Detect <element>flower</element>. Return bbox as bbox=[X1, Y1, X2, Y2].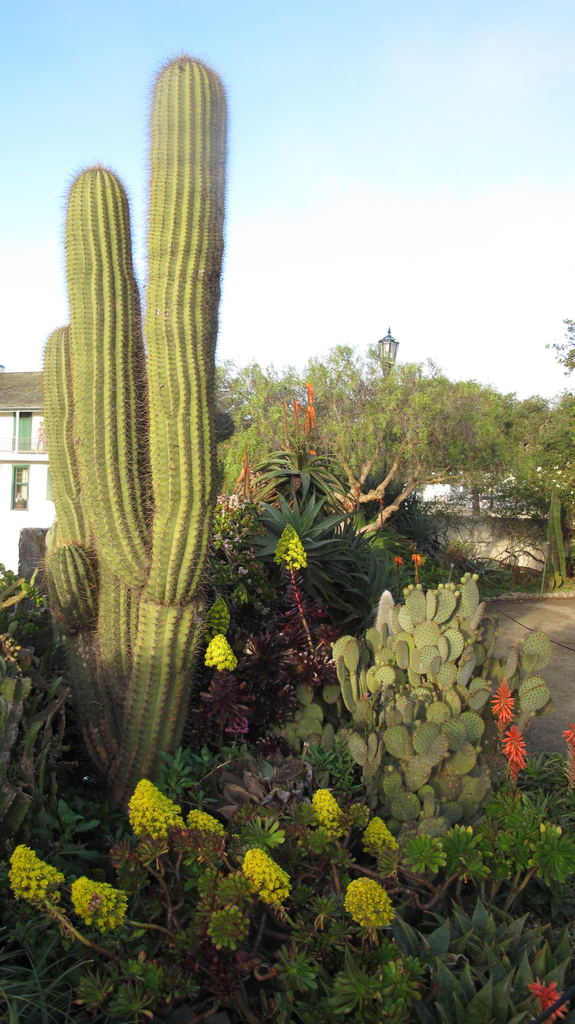
bbox=[412, 551, 424, 567].
